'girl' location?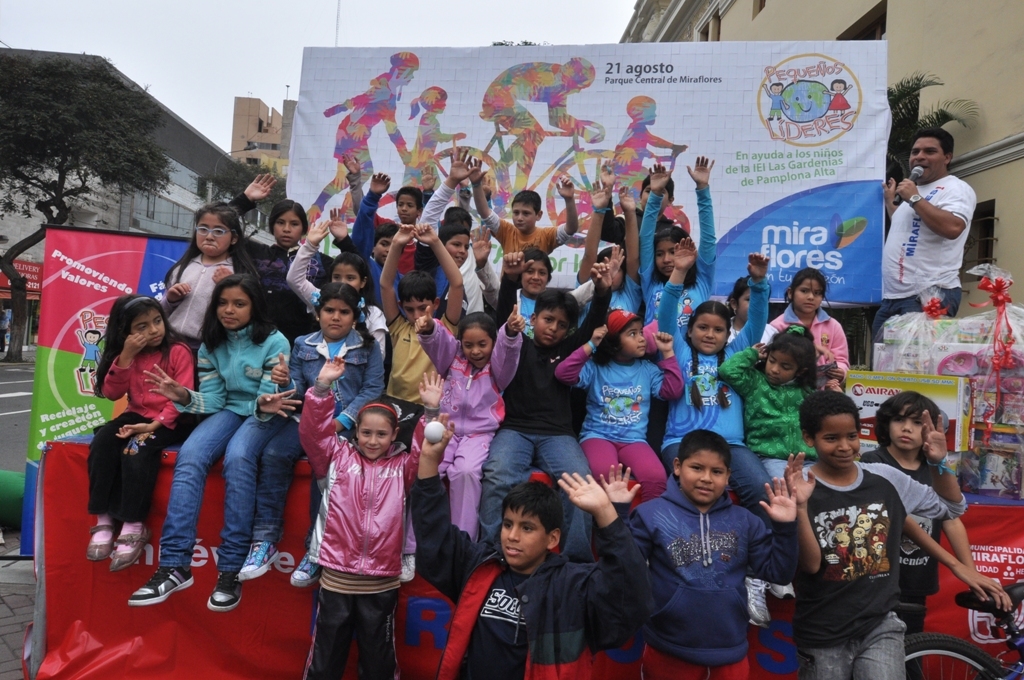
crop(717, 324, 842, 492)
